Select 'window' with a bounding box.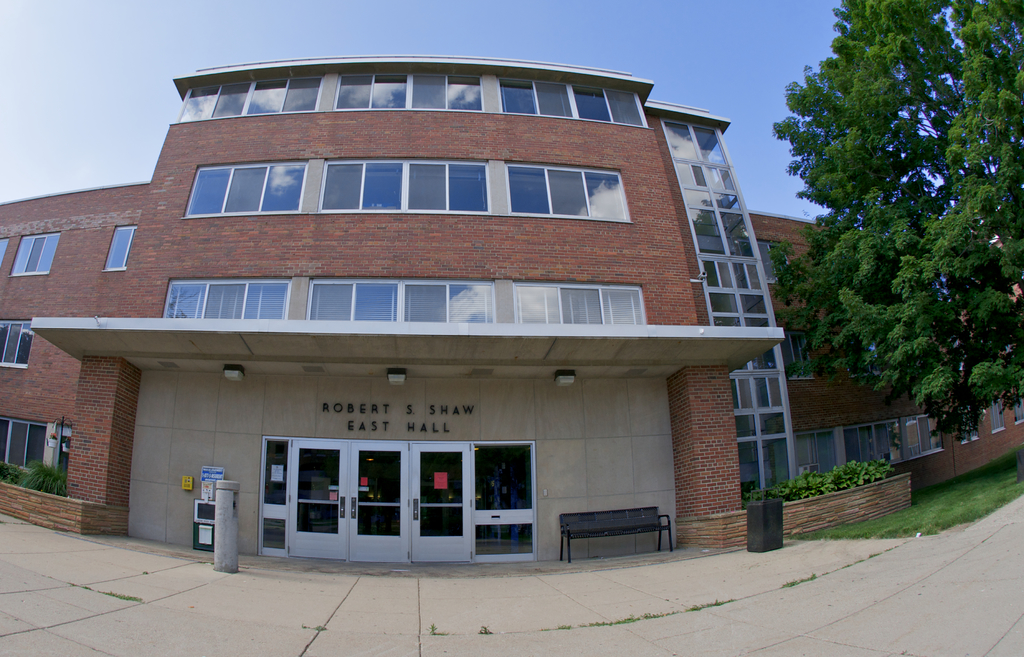
left=305, top=277, right=493, bottom=322.
